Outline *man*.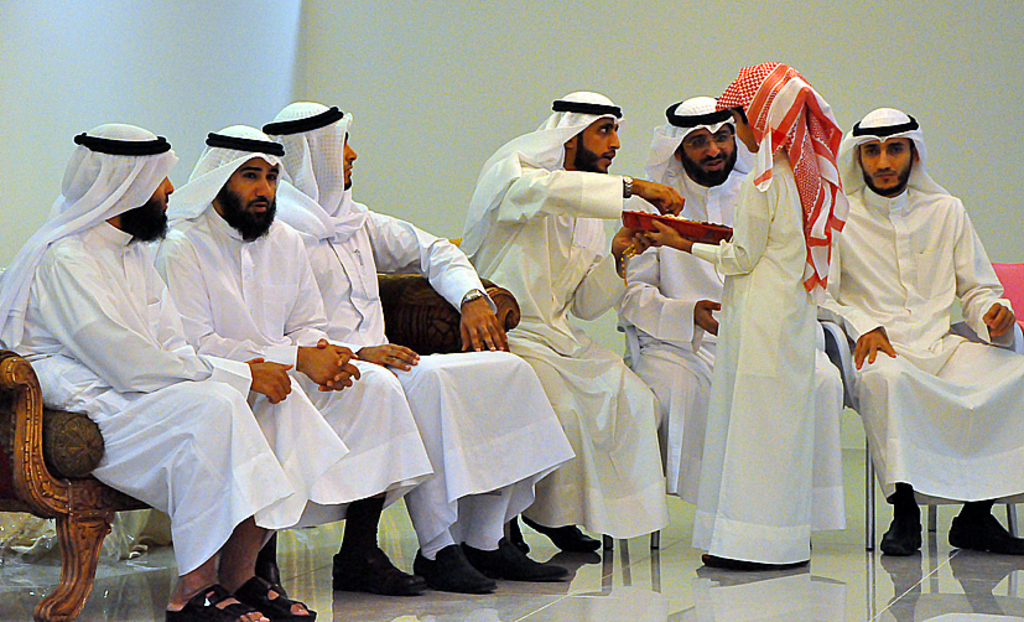
Outline: bbox=[265, 102, 577, 600].
